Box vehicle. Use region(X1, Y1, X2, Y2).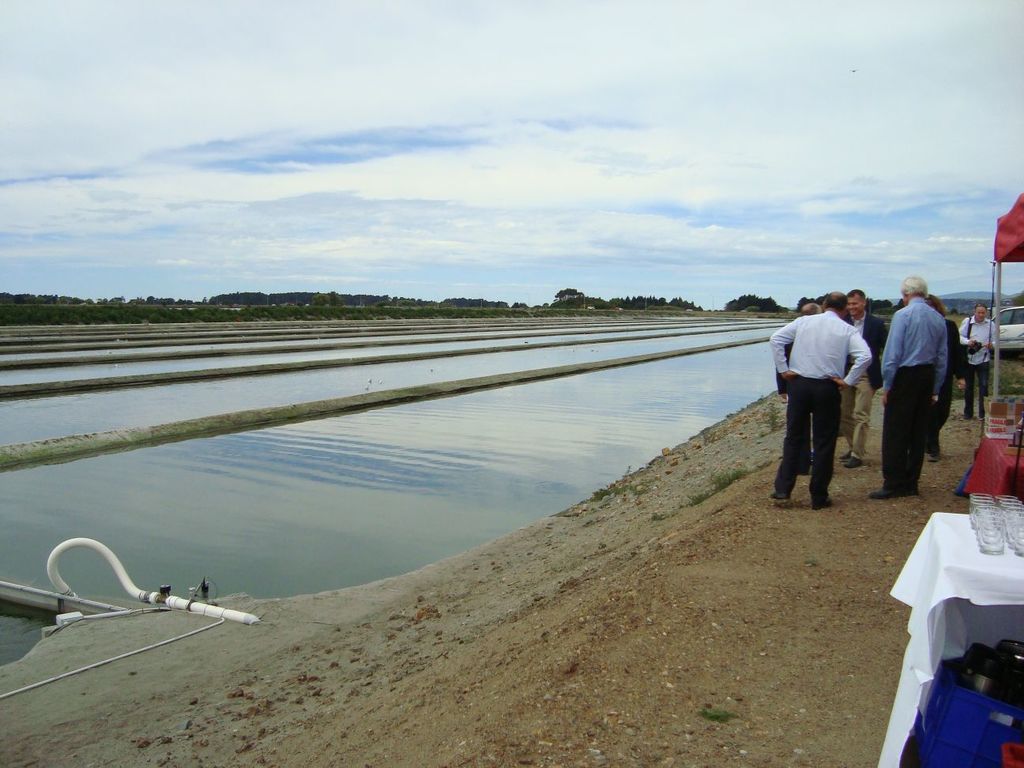
region(993, 305, 1023, 352).
